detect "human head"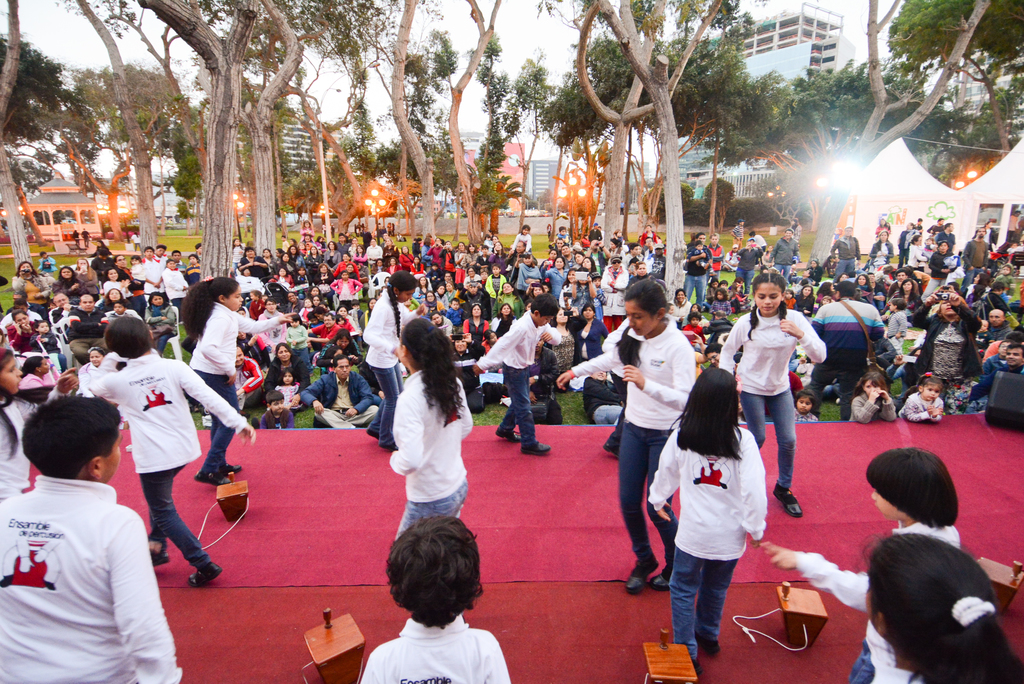
863, 446, 959, 518
